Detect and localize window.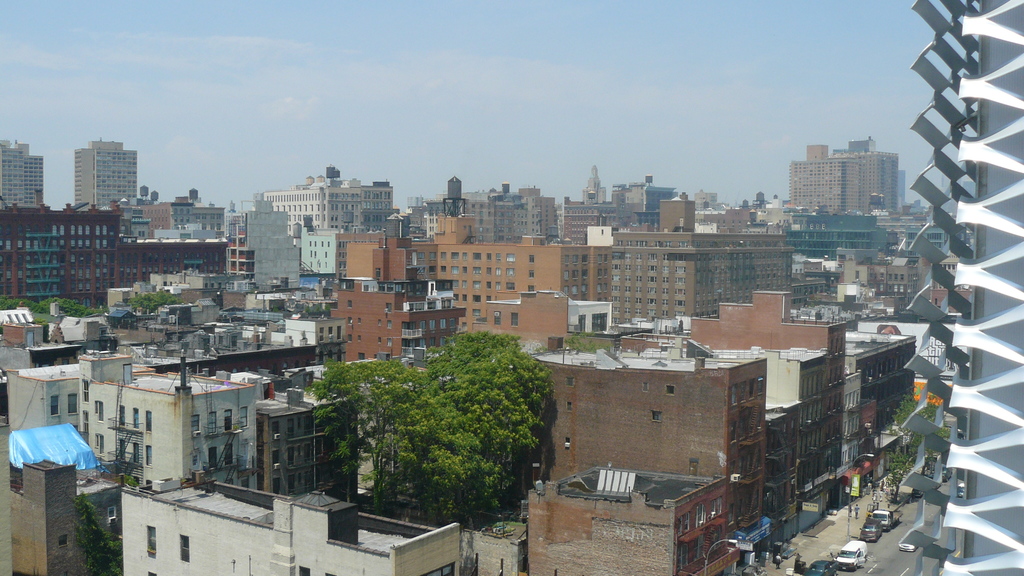
Localized at BBox(181, 538, 189, 560).
